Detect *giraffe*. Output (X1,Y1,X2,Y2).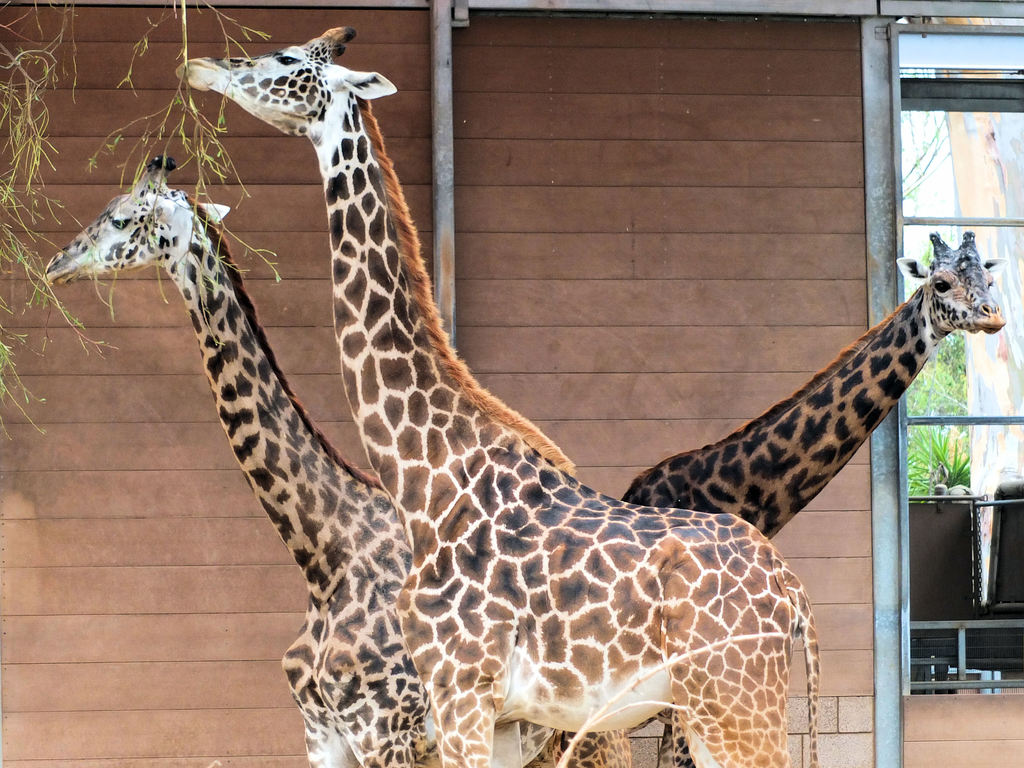
(36,167,632,767).
